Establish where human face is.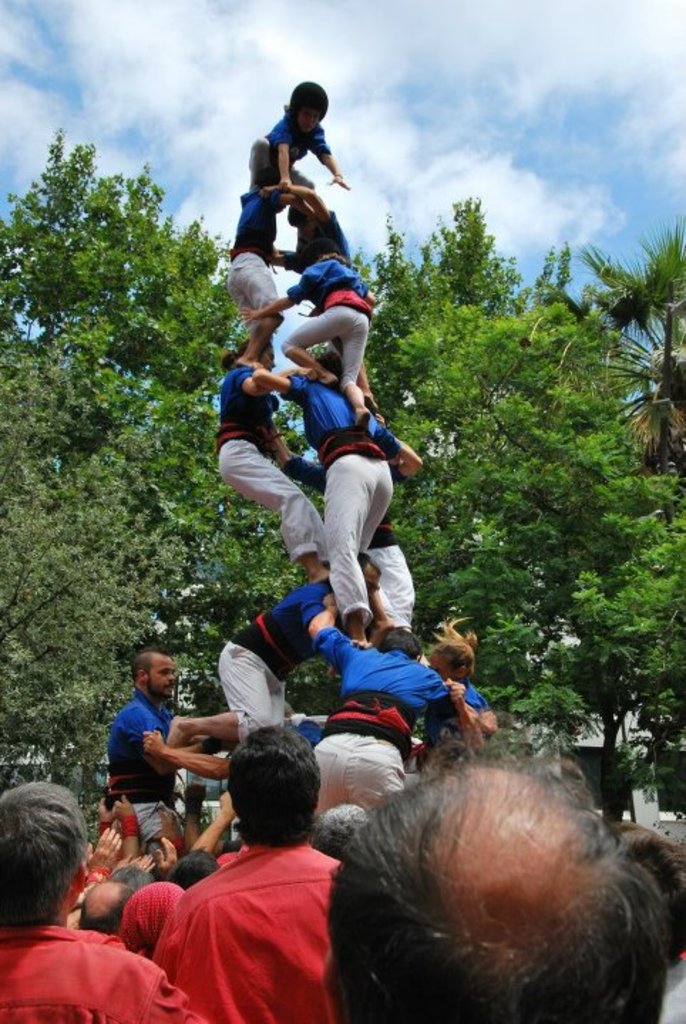
Established at 297, 105, 320, 132.
